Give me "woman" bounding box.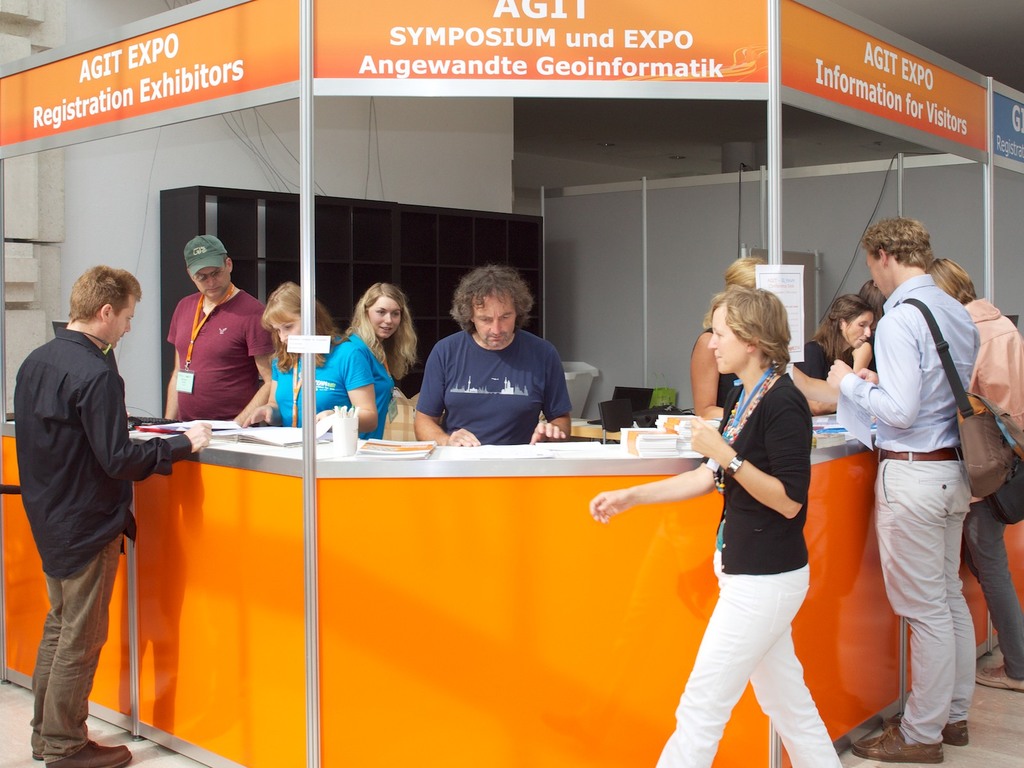
228,278,380,451.
